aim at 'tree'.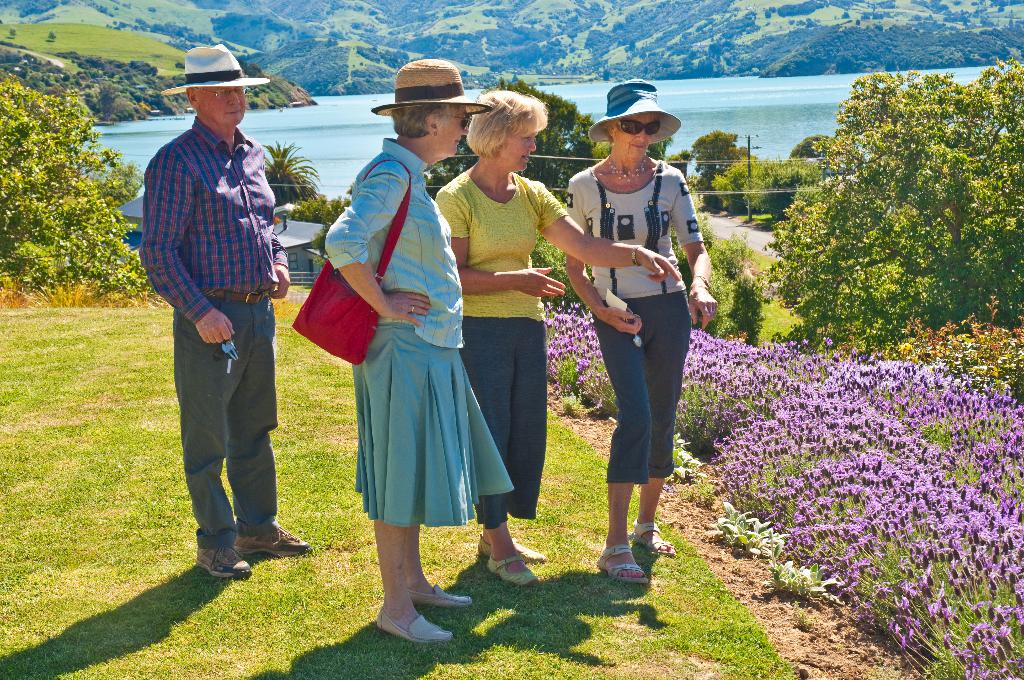
Aimed at (842,12,851,19).
